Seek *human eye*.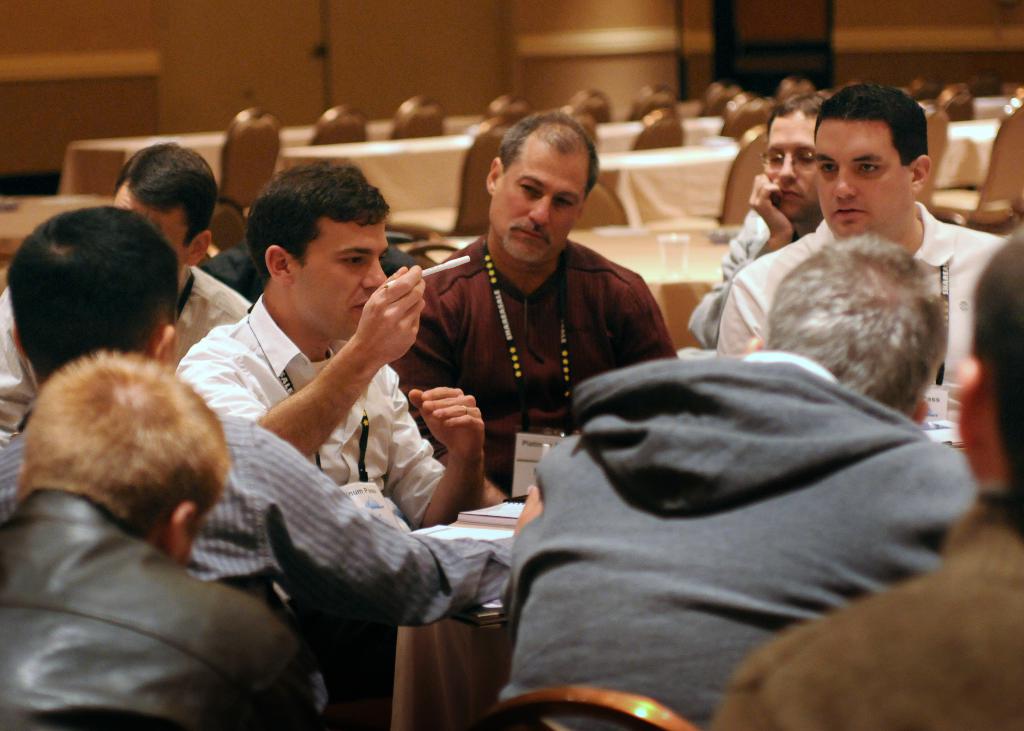
(855, 157, 881, 180).
